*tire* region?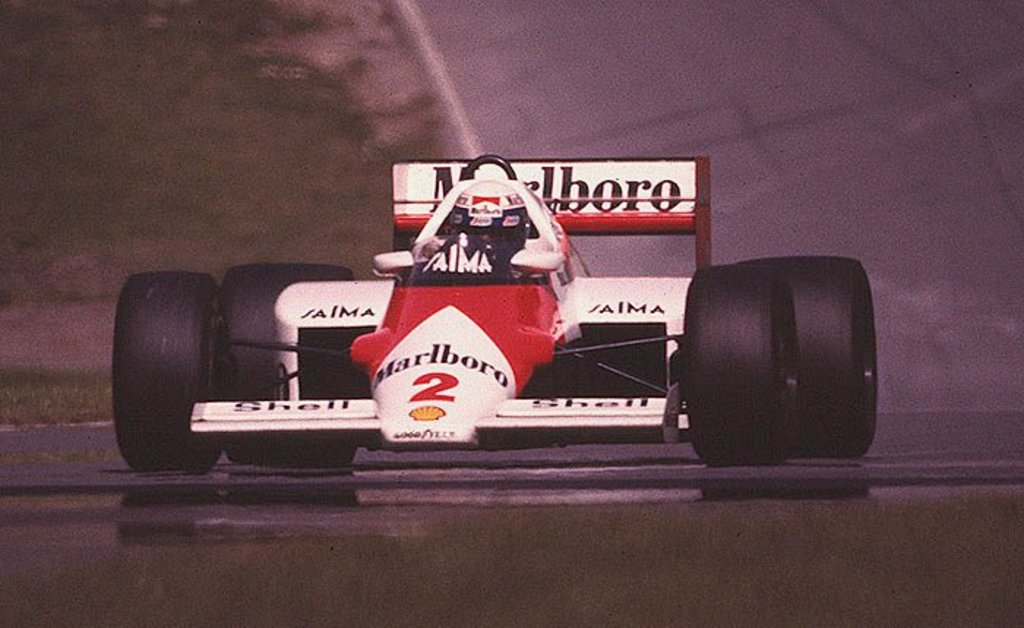
rect(219, 262, 355, 466)
